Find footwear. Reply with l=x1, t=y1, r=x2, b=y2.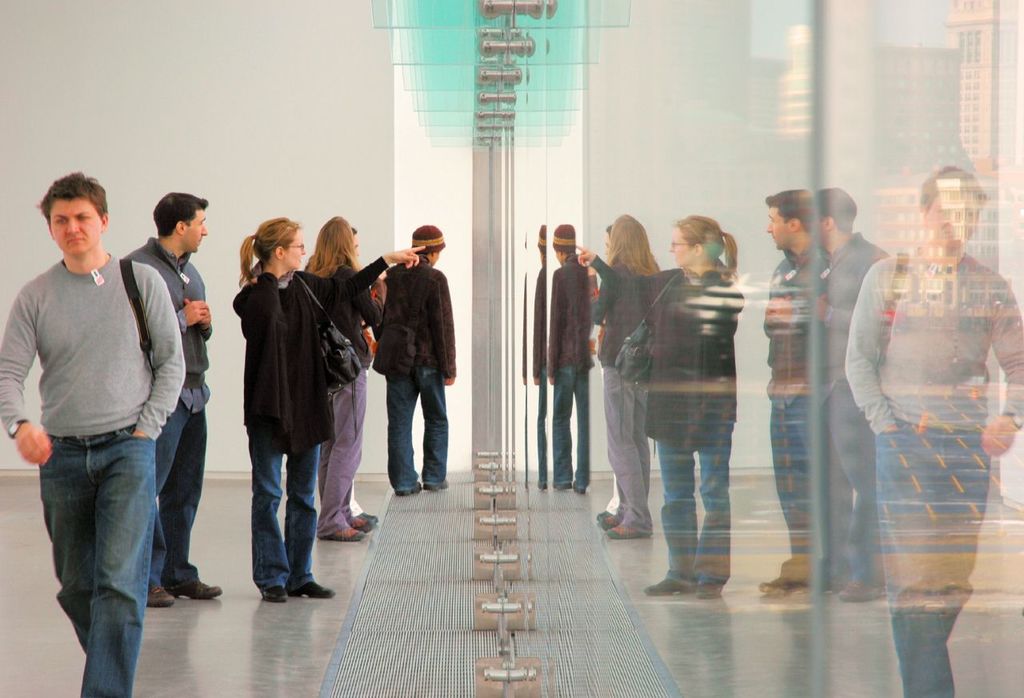
l=396, t=475, r=425, b=495.
